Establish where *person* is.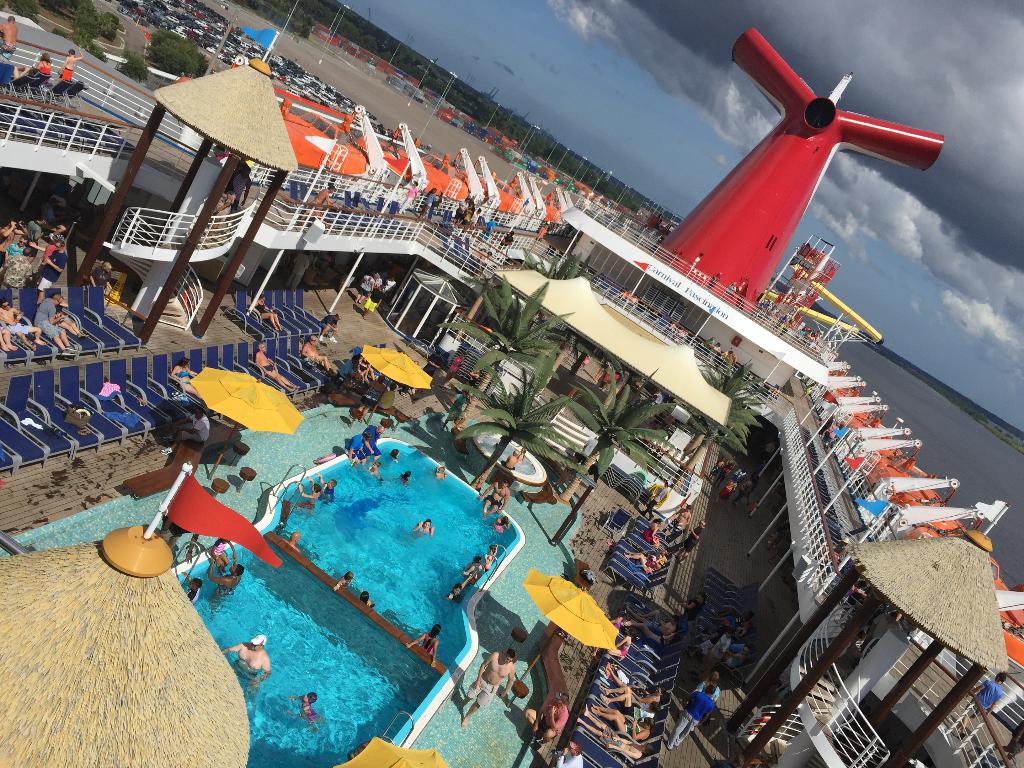
Established at bbox(704, 341, 723, 362).
